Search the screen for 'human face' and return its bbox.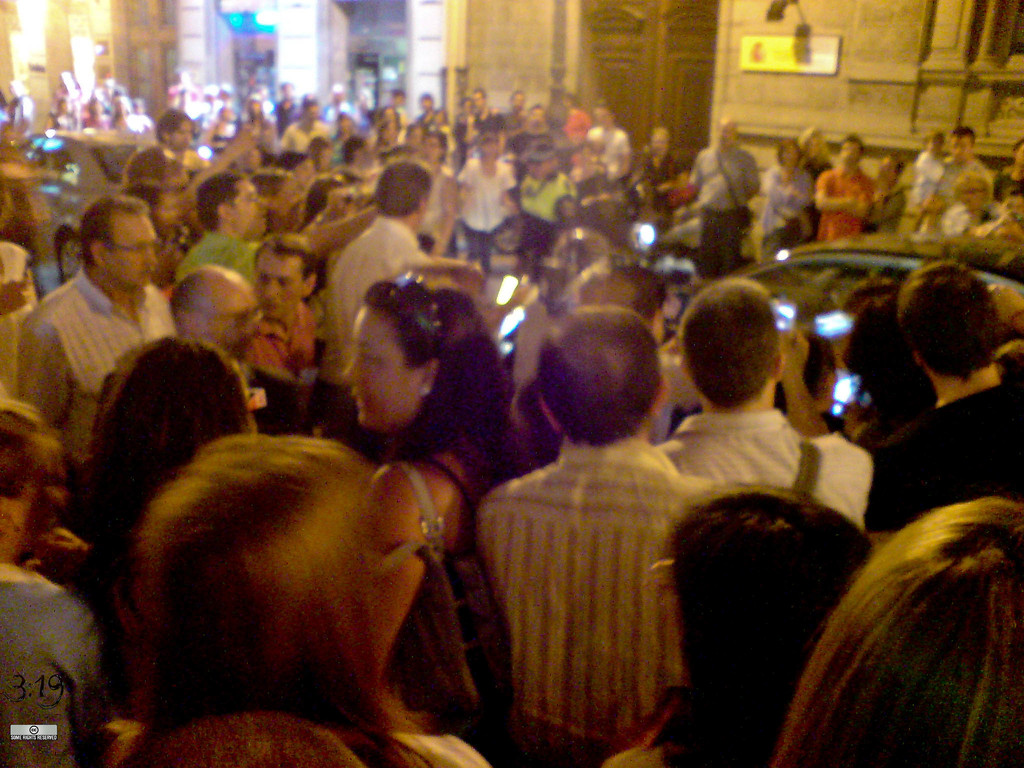
Found: {"x1": 841, "y1": 141, "x2": 862, "y2": 163}.
